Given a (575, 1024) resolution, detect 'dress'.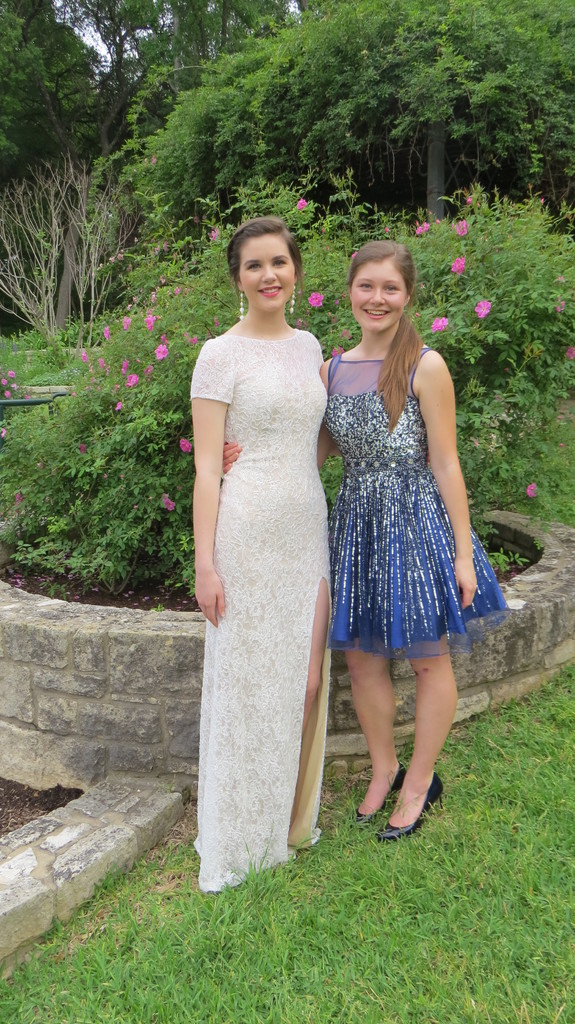
detection(187, 328, 327, 895).
